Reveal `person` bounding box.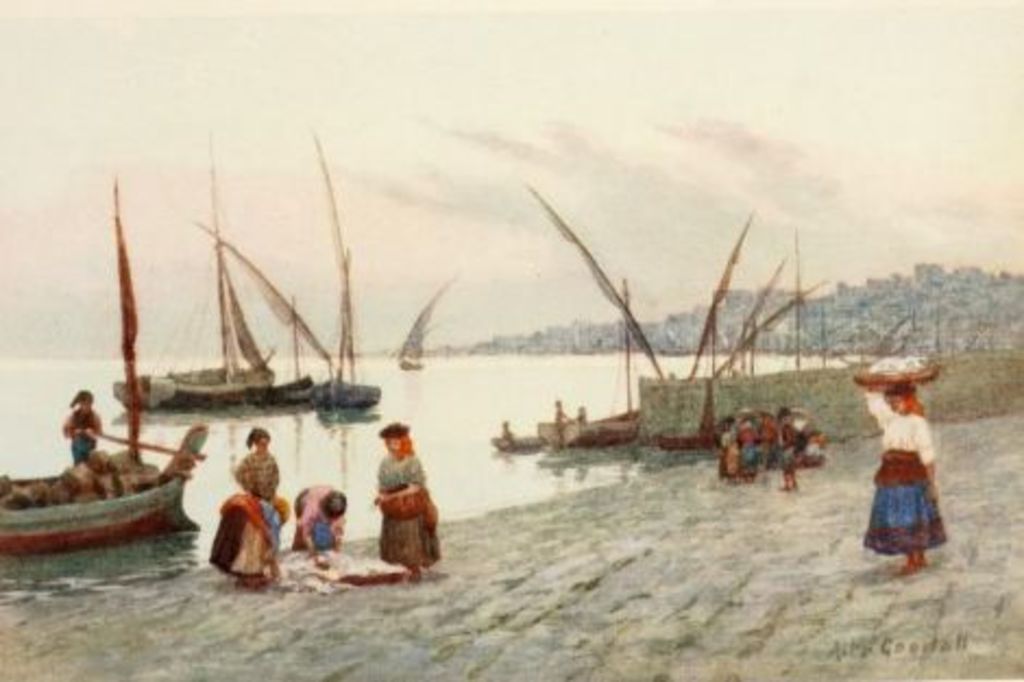
Revealed: select_region(224, 423, 277, 521).
